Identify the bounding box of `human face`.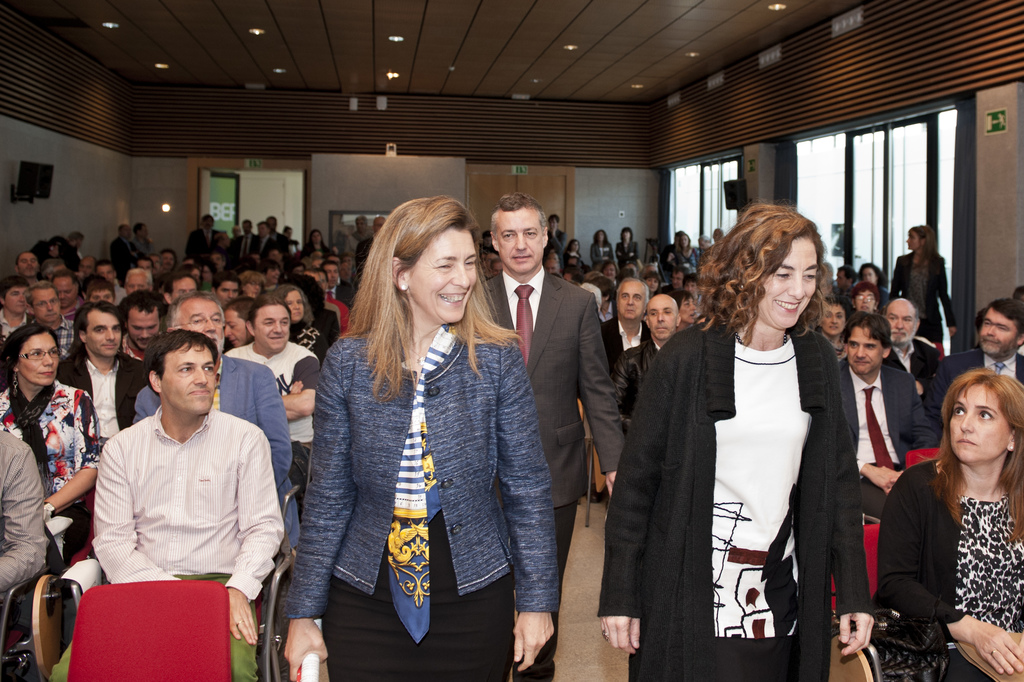
[x1=259, y1=226, x2=269, y2=238].
